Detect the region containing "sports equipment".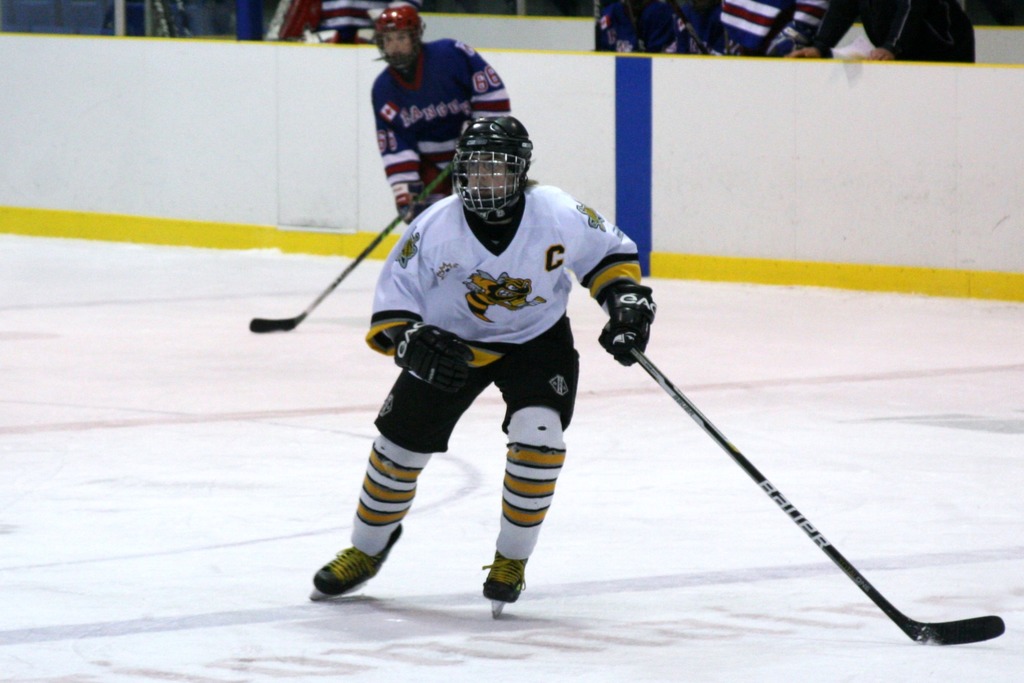
detection(376, 1, 424, 76).
